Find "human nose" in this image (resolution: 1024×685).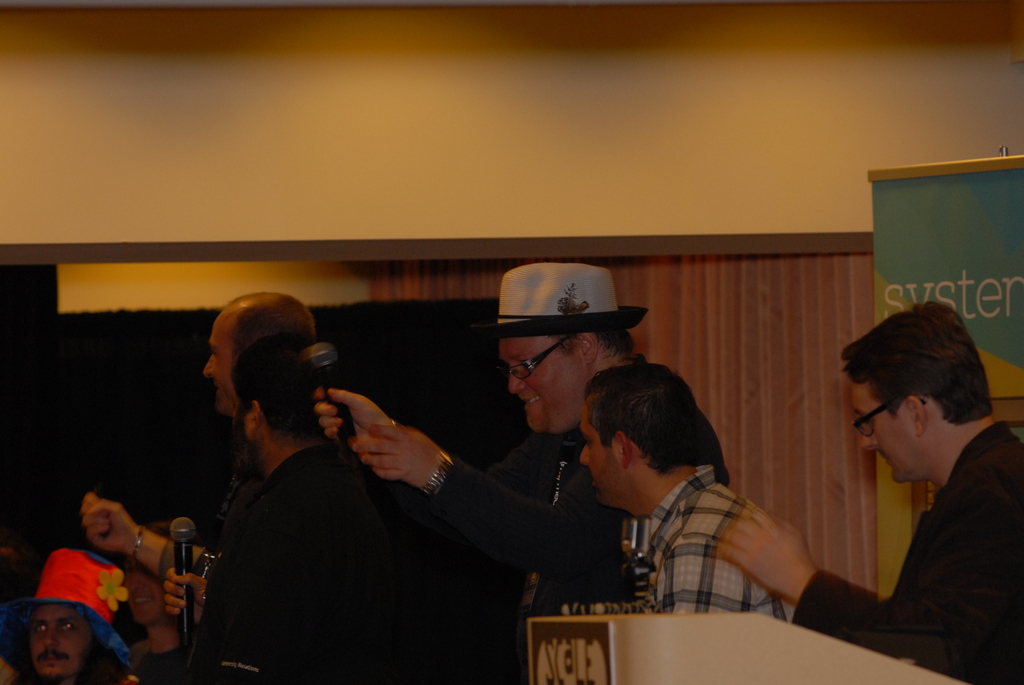
x1=131, y1=572, x2=143, y2=594.
